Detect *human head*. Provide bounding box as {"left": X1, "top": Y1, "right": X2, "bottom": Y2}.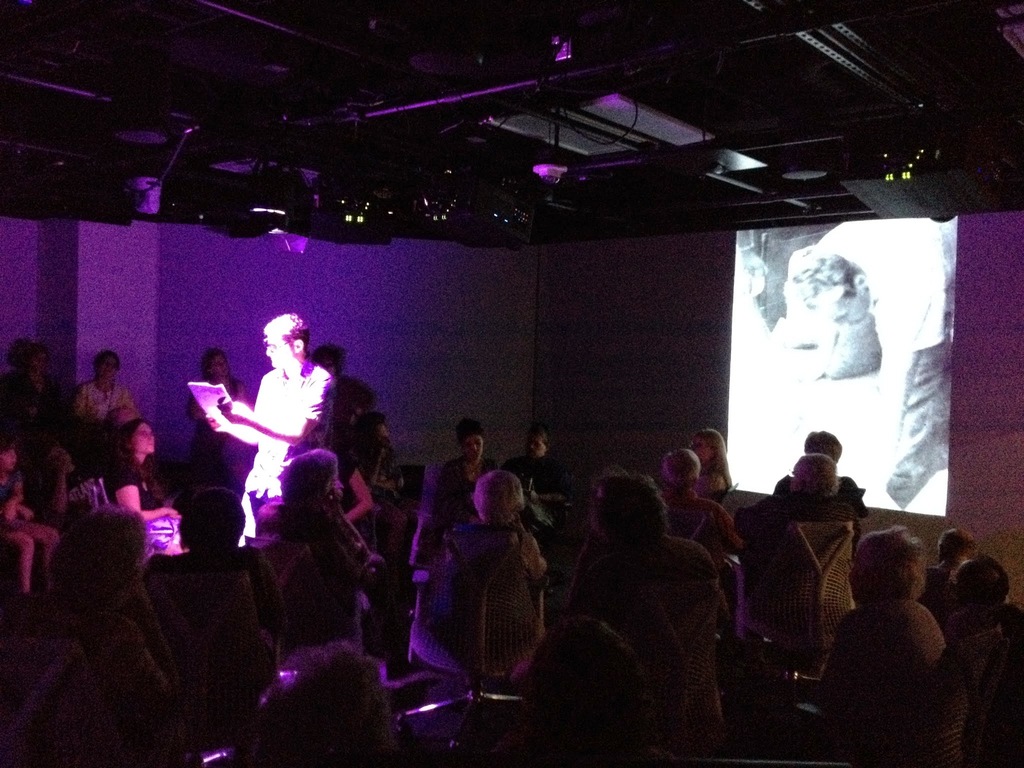
{"left": 591, "top": 467, "right": 668, "bottom": 550}.
